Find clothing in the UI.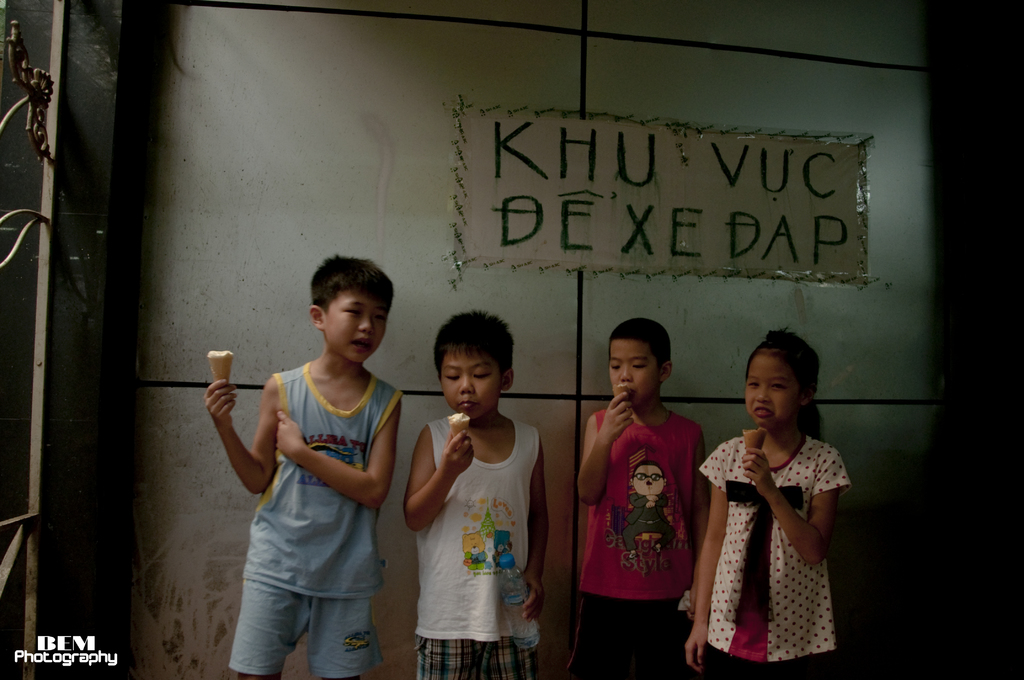
UI element at <bbox>236, 350, 406, 677</bbox>.
